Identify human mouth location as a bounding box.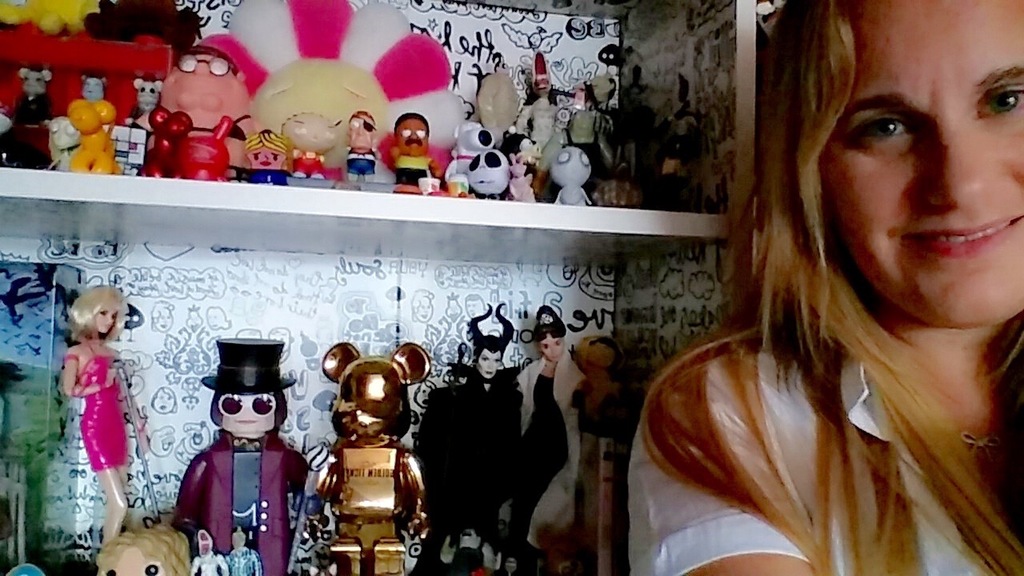
x1=904, y1=210, x2=1014, y2=266.
